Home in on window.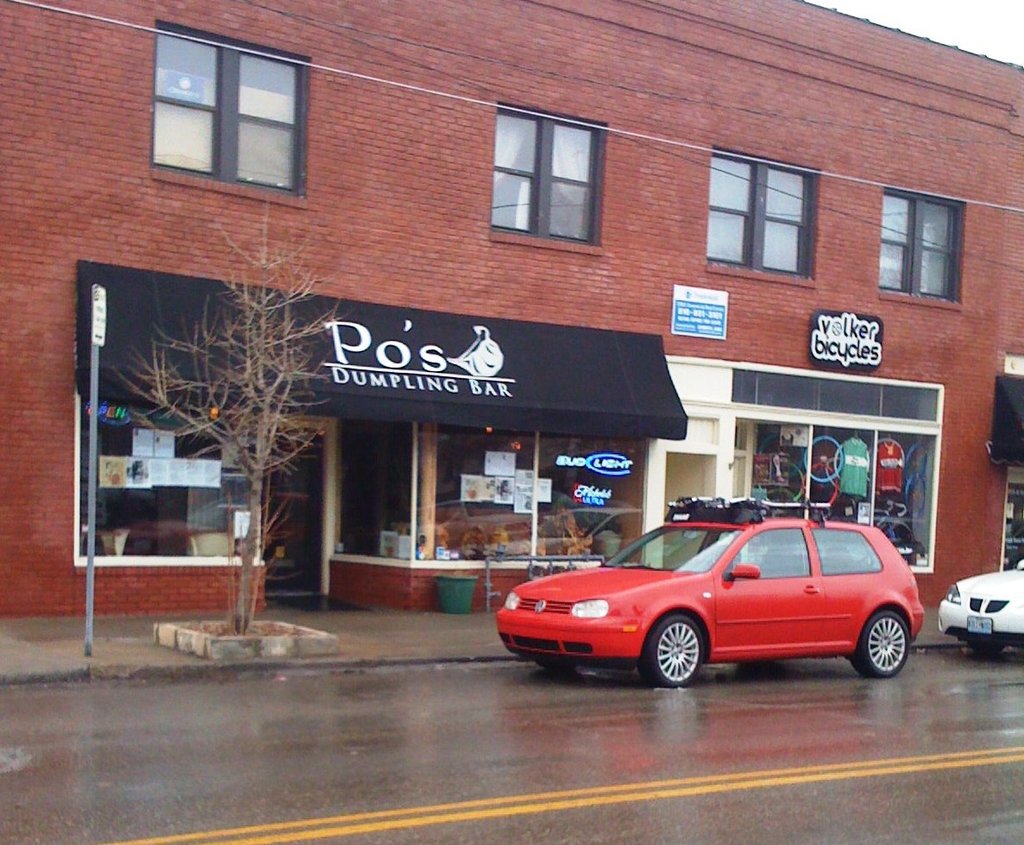
Homed in at (x1=487, y1=99, x2=607, y2=249).
